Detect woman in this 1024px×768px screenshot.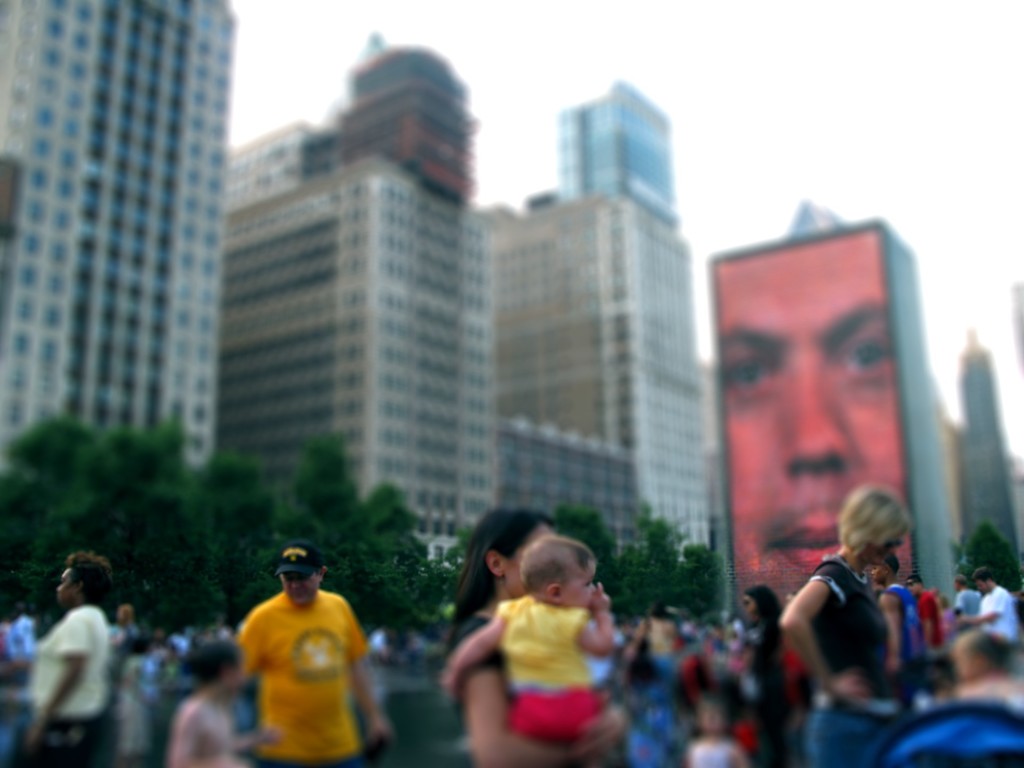
Detection: x1=785 y1=490 x2=922 y2=727.
